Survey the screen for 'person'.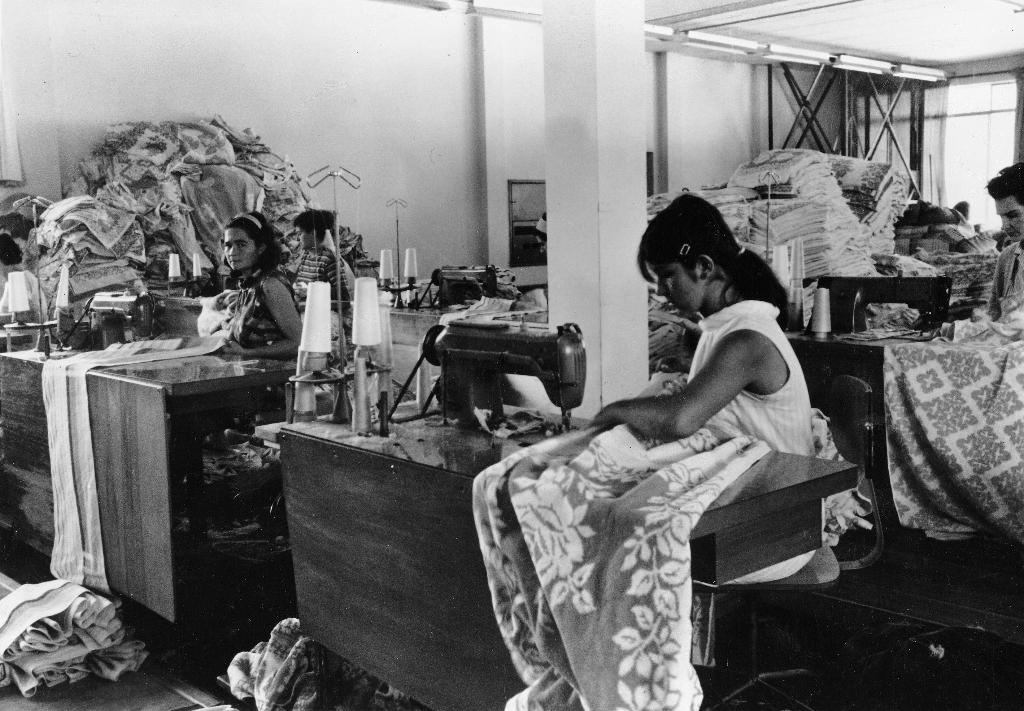
Survey found: [588,193,820,585].
